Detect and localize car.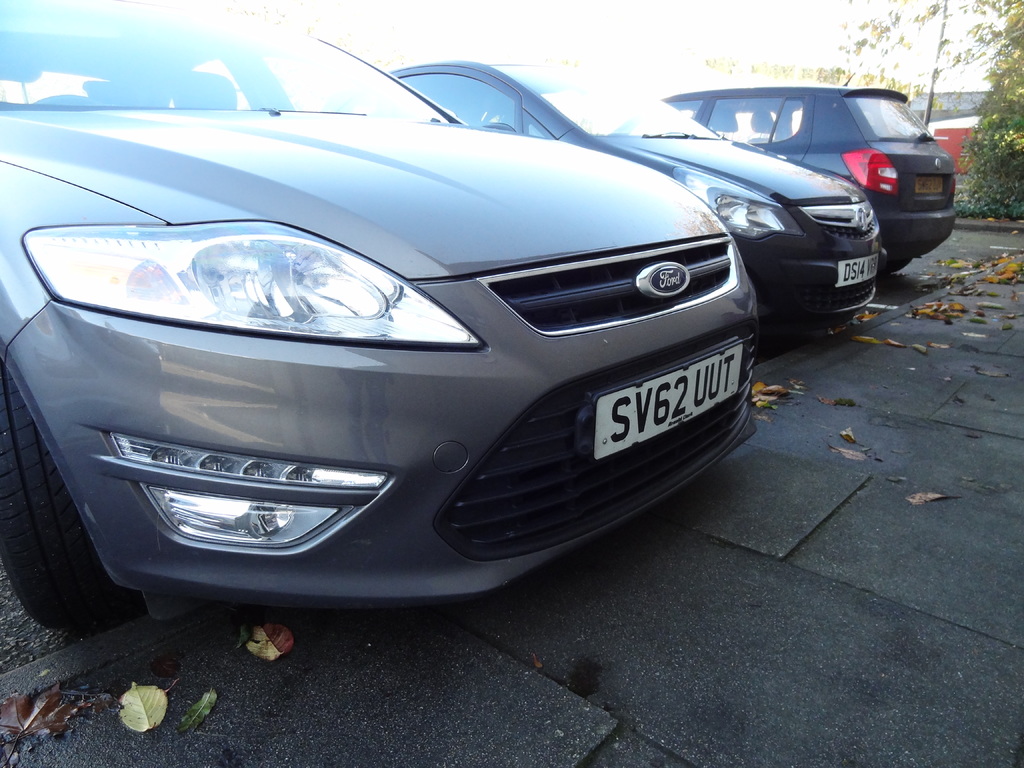
Localized at (396, 44, 891, 352).
